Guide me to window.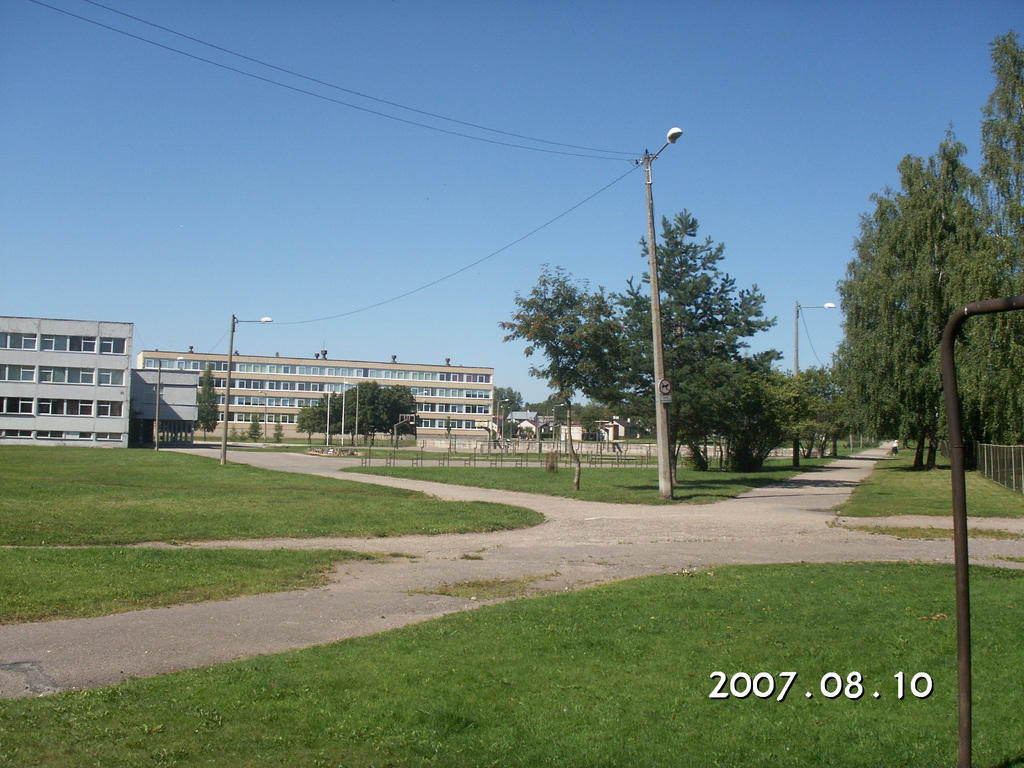
Guidance: BBox(282, 383, 291, 390).
